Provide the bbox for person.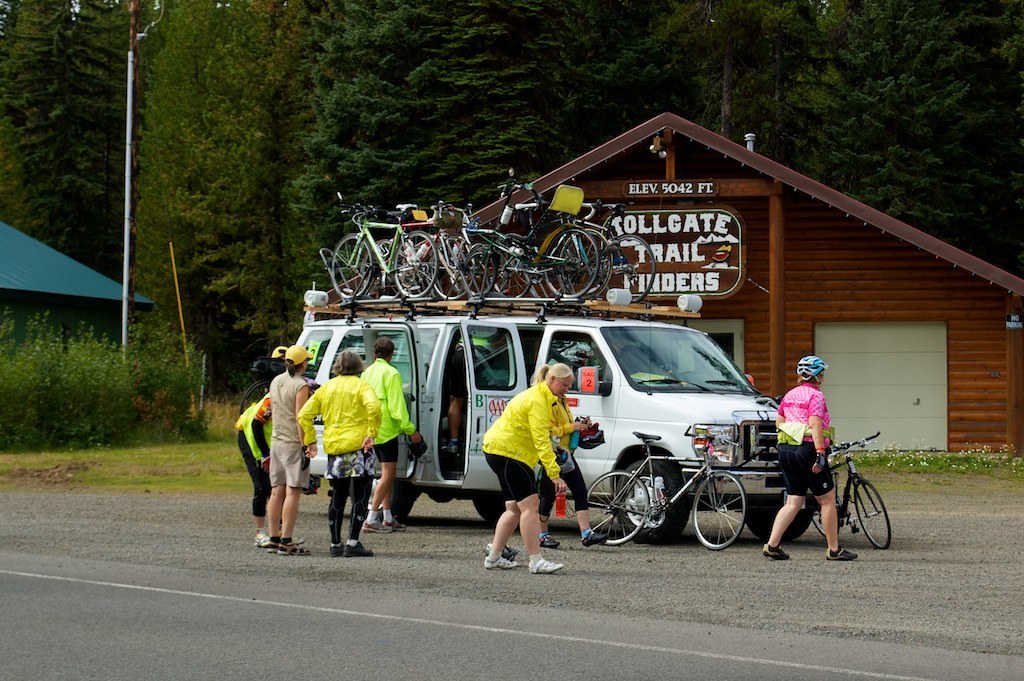
bbox=[524, 358, 606, 547].
